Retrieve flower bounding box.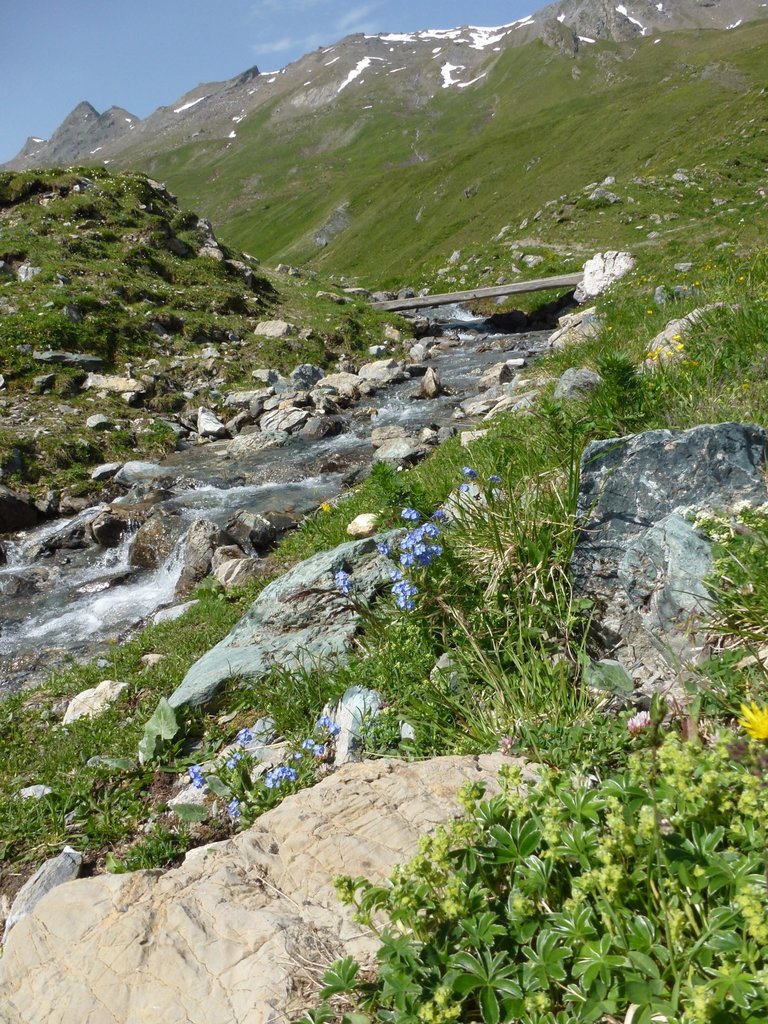
Bounding box: [x1=385, y1=580, x2=417, y2=621].
